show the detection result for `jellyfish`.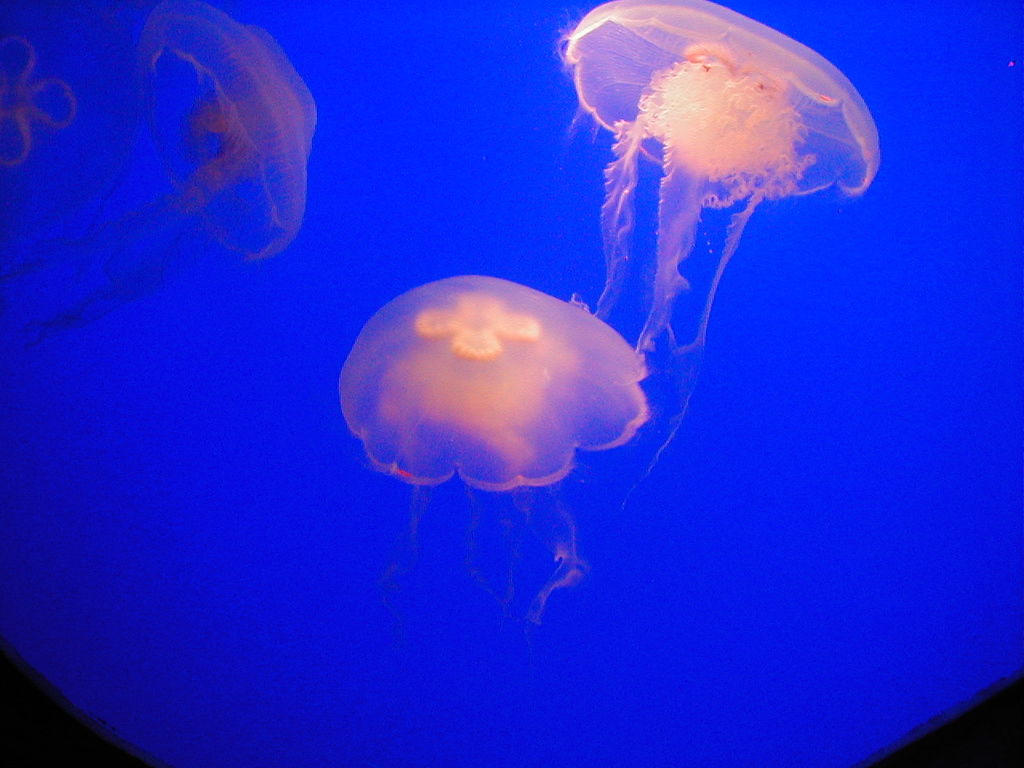
locate(0, 0, 142, 243).
